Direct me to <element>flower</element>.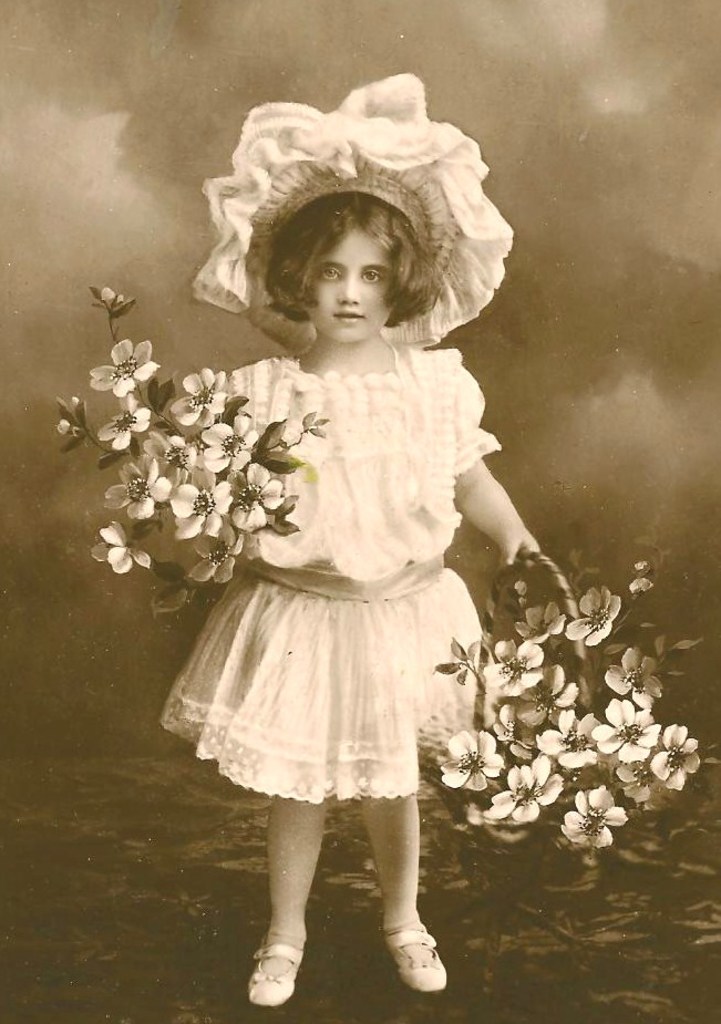
Direction: <region>513, 599, 577, 645</region>.
